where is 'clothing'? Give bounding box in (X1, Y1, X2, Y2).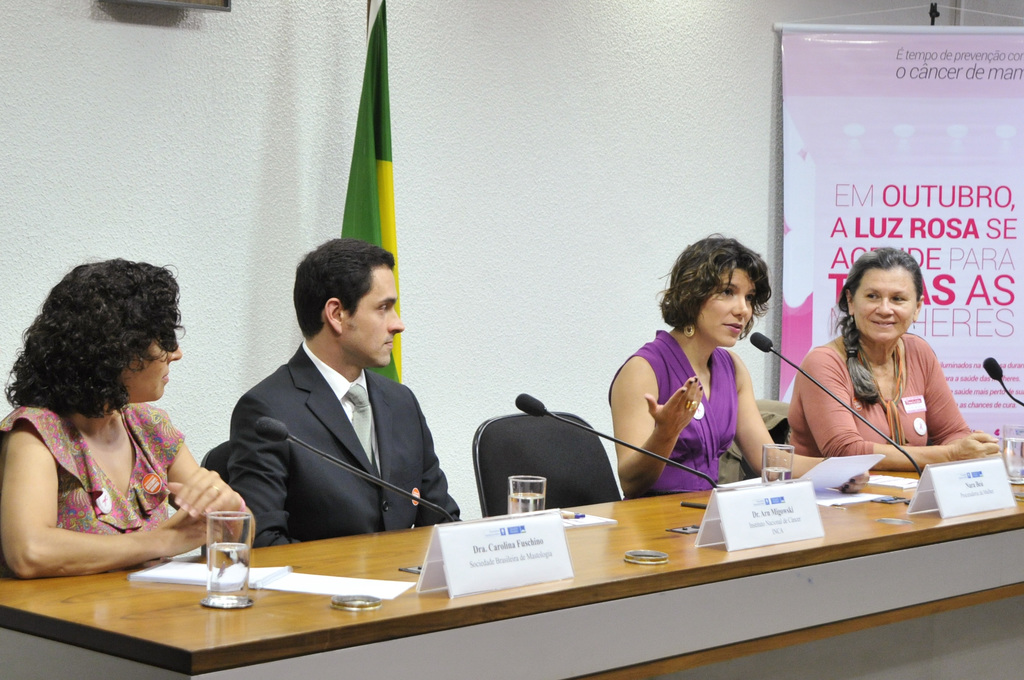
(214, 335, 464, 553).
